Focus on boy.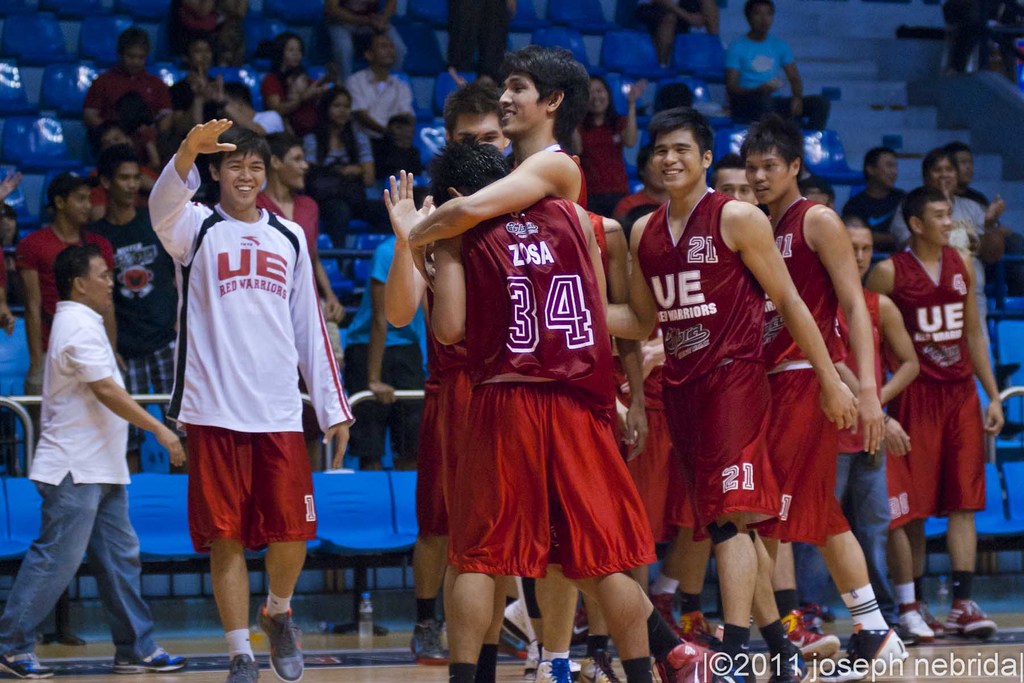
Focused at (17, 171, 131, 458).
